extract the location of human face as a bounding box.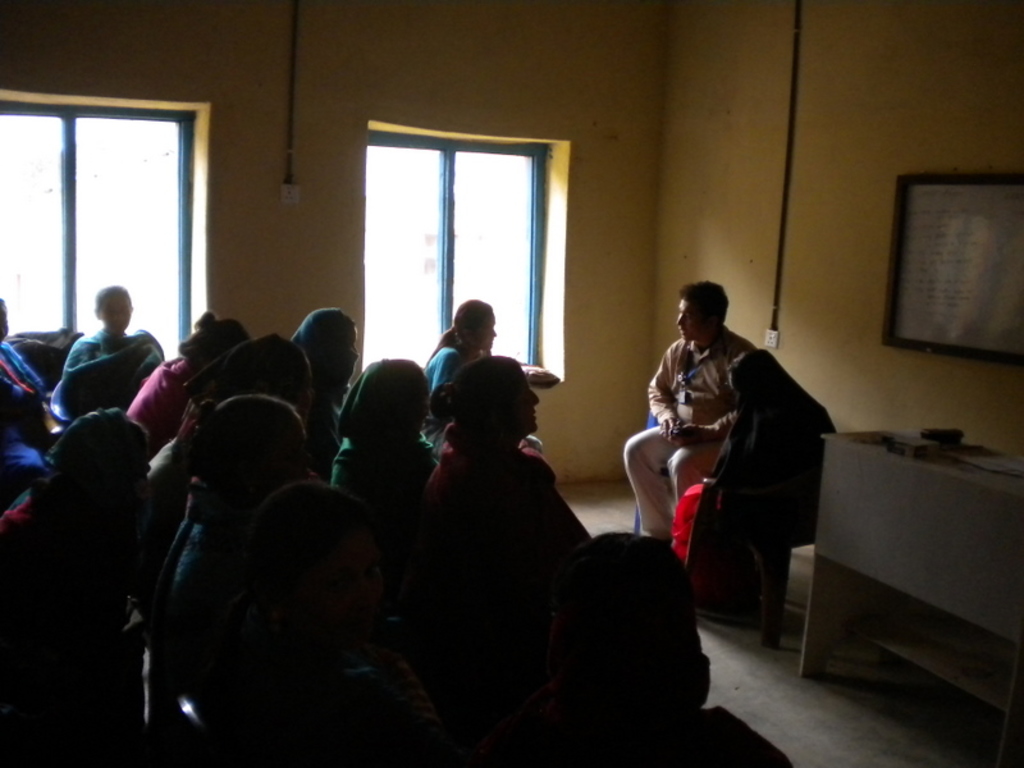
detection(474, 307, 494, 348).
